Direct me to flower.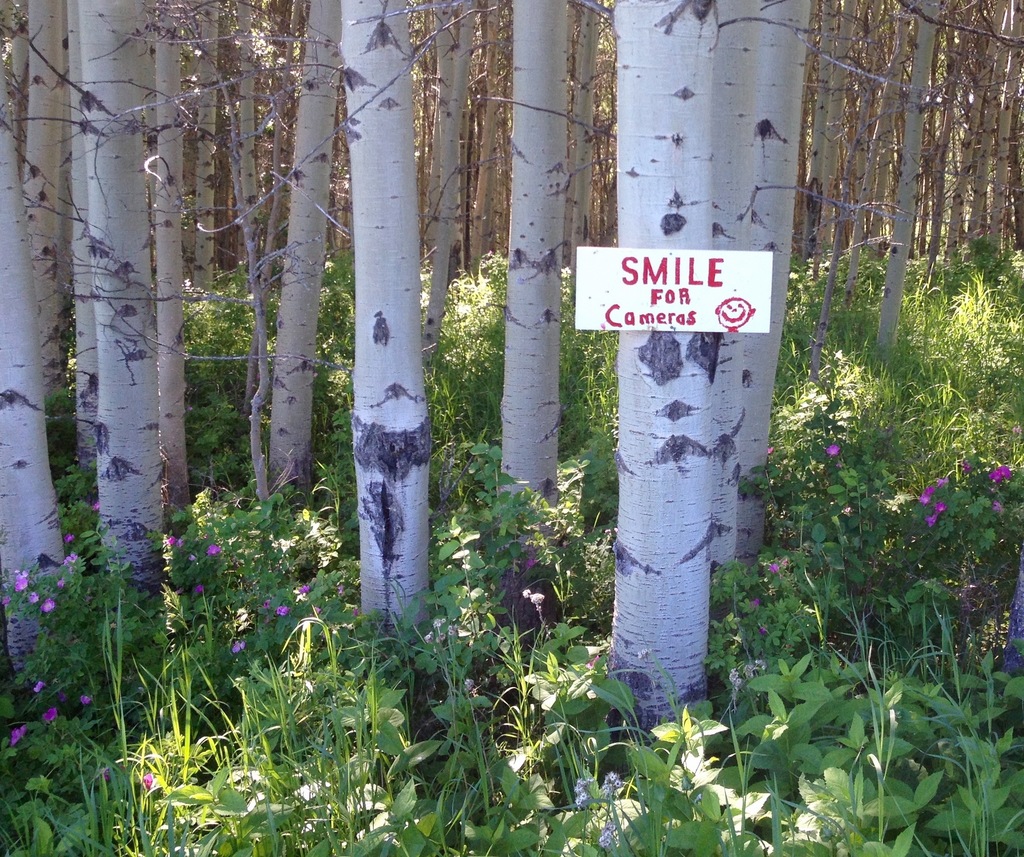
Direction: detection(189, 556, 200, 563).
